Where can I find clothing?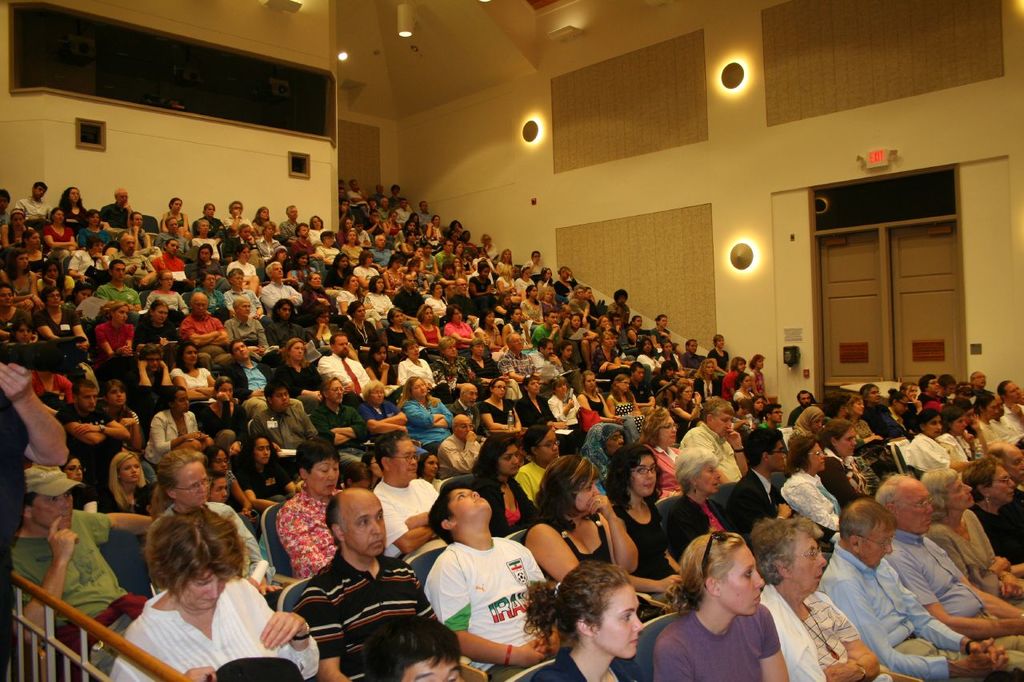
You can find it at box(290, 234, 314, 257).
